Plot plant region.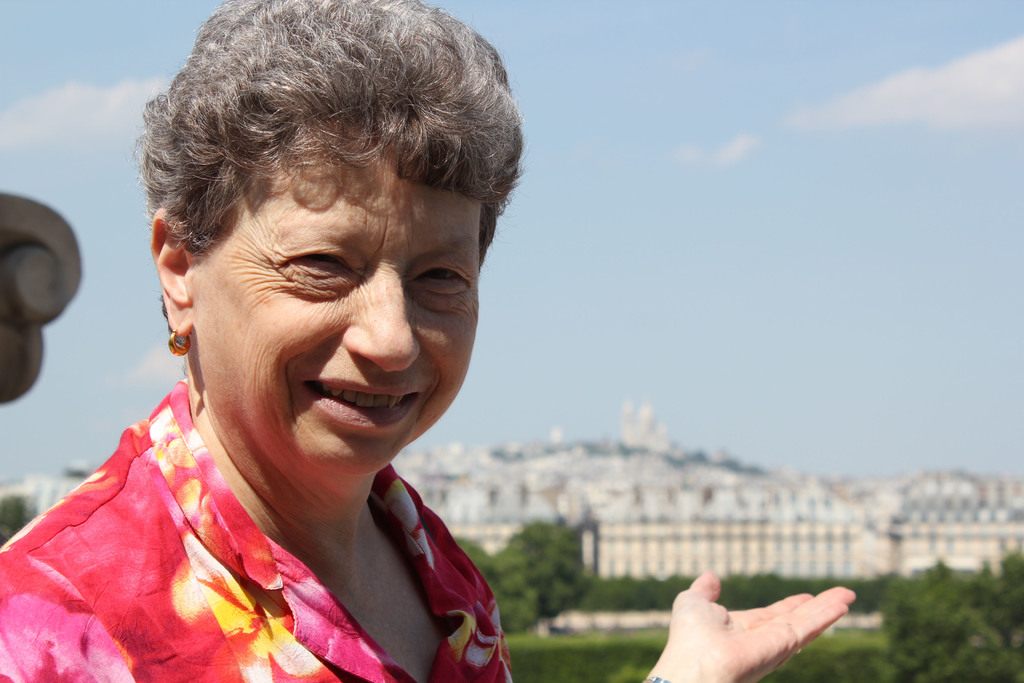
Plotted at (877,559,1002,682).
